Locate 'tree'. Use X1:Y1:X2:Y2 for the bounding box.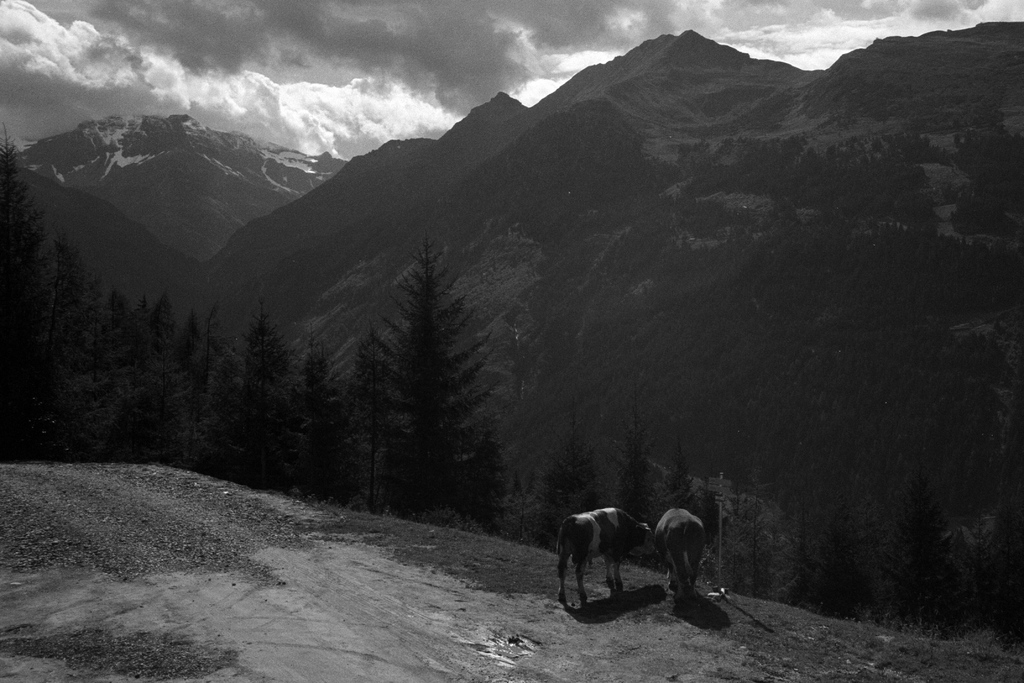
806:474:881:645.
